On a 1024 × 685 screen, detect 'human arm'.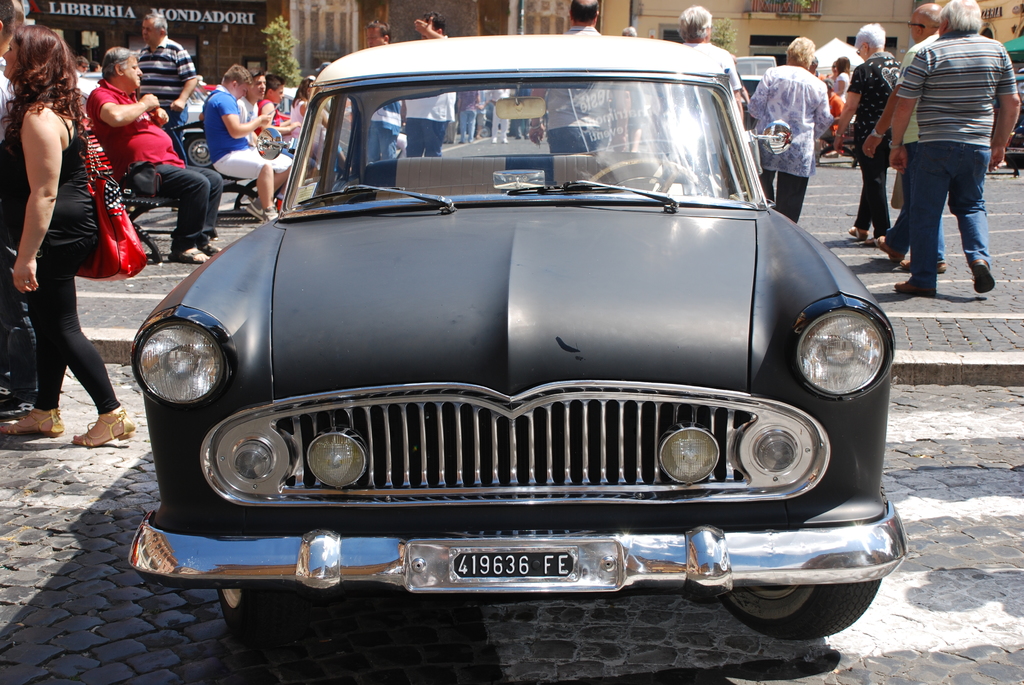
[457, 95, 461, 111].
